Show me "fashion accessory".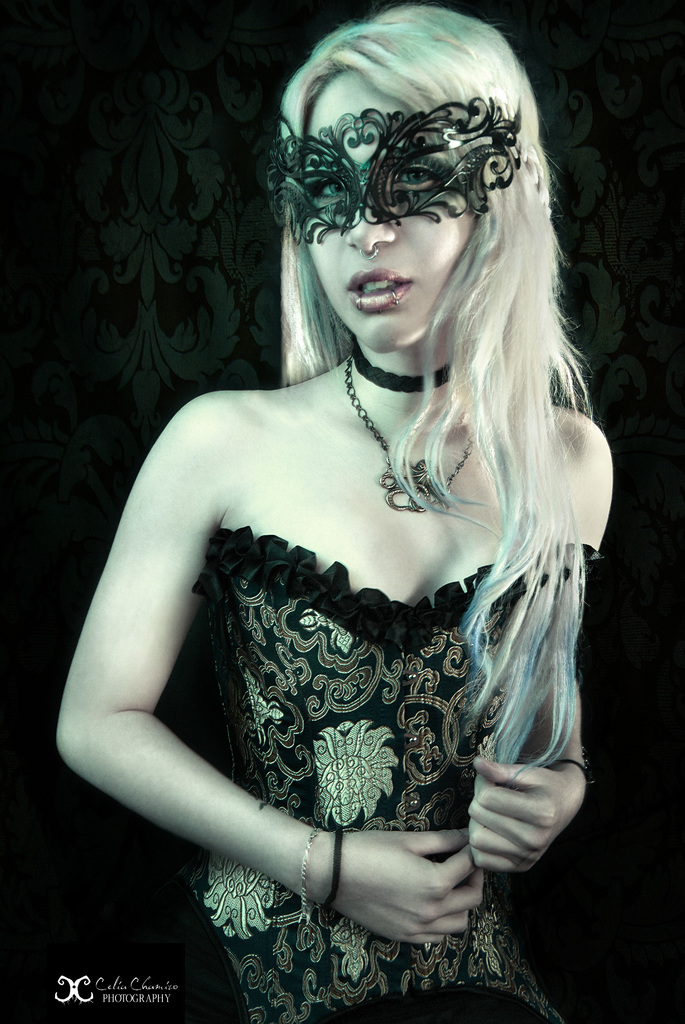
"fashion accessory" is here: region(248, 106, 519, 244).
